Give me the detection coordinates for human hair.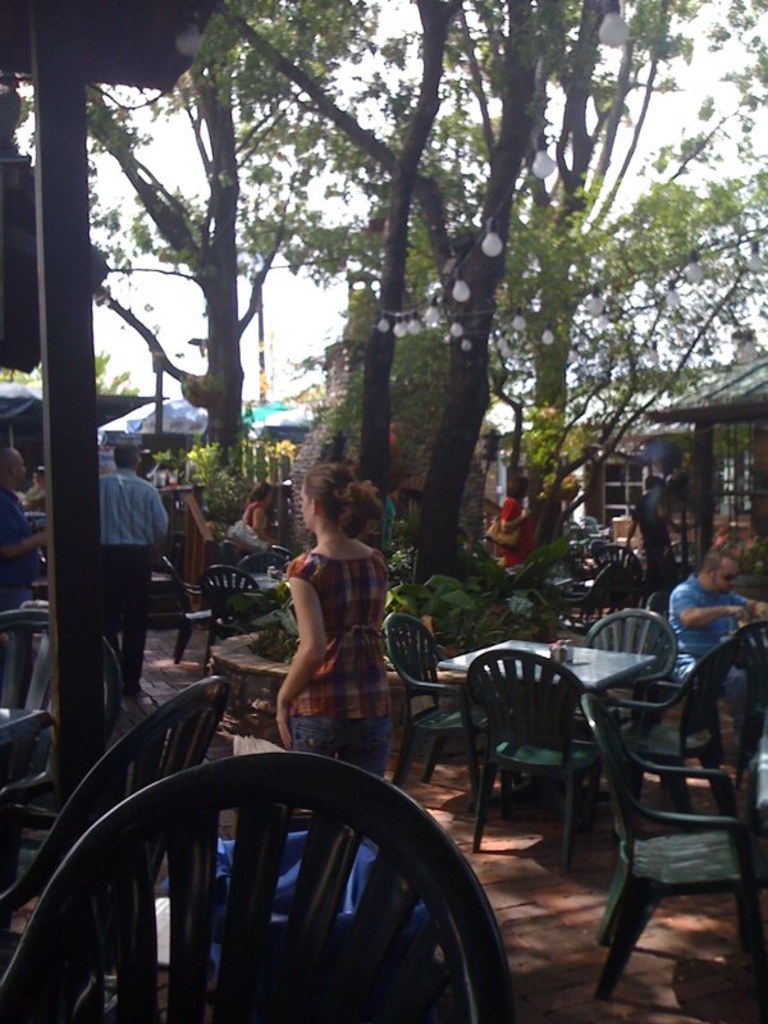
(x1=698, y1=549, x2=735, y2=572).
